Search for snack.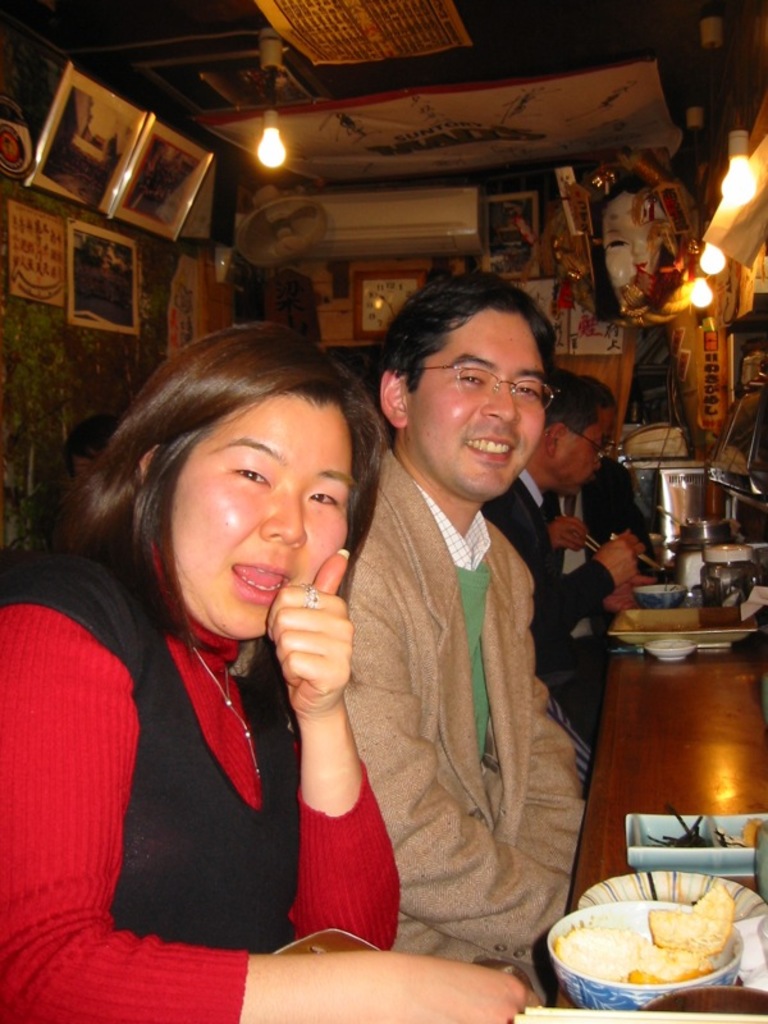
Found at 645, 877, 739, 956.
